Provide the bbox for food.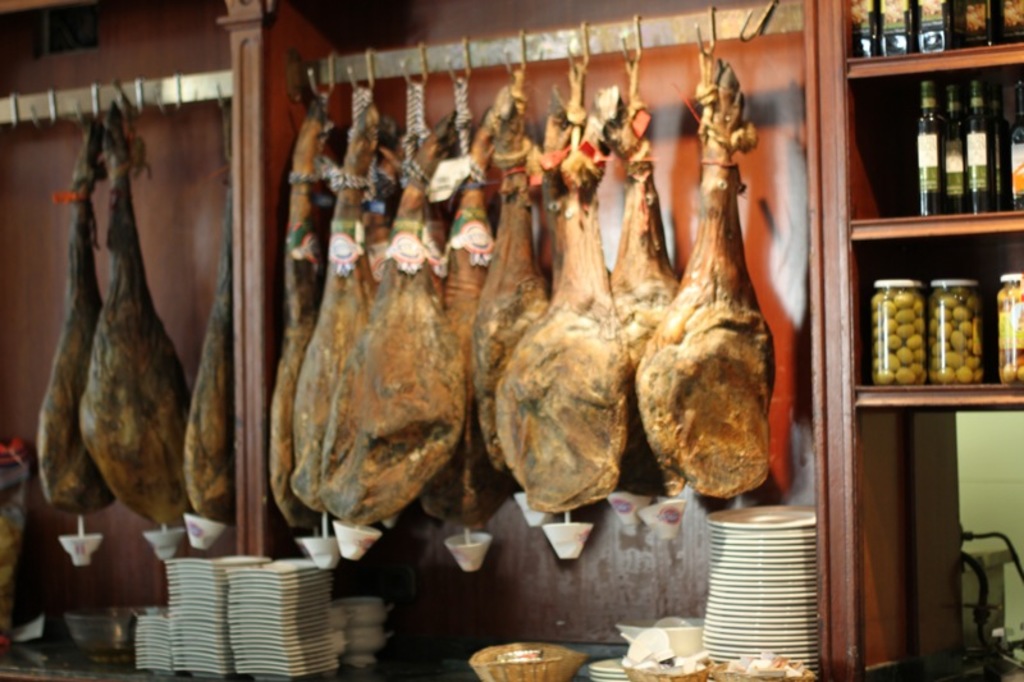
{"x1": 35, "y1": 118, "x2": 118, "y2": 518}.
